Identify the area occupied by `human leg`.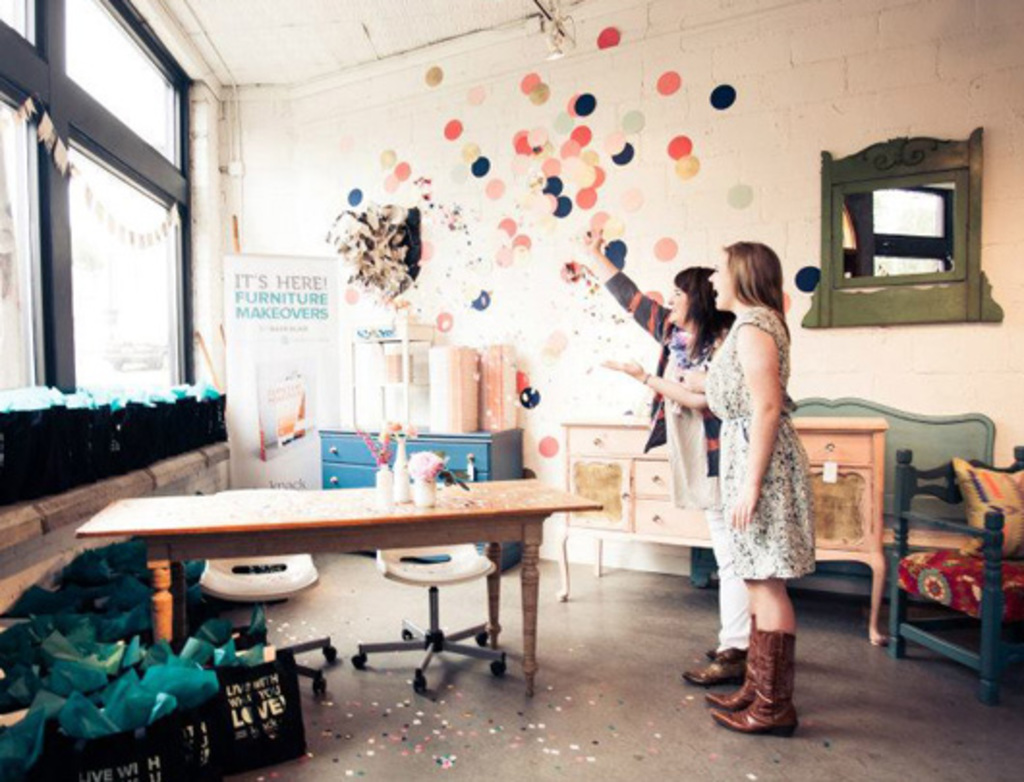
Area: rect(690, 560, 752, 687).
